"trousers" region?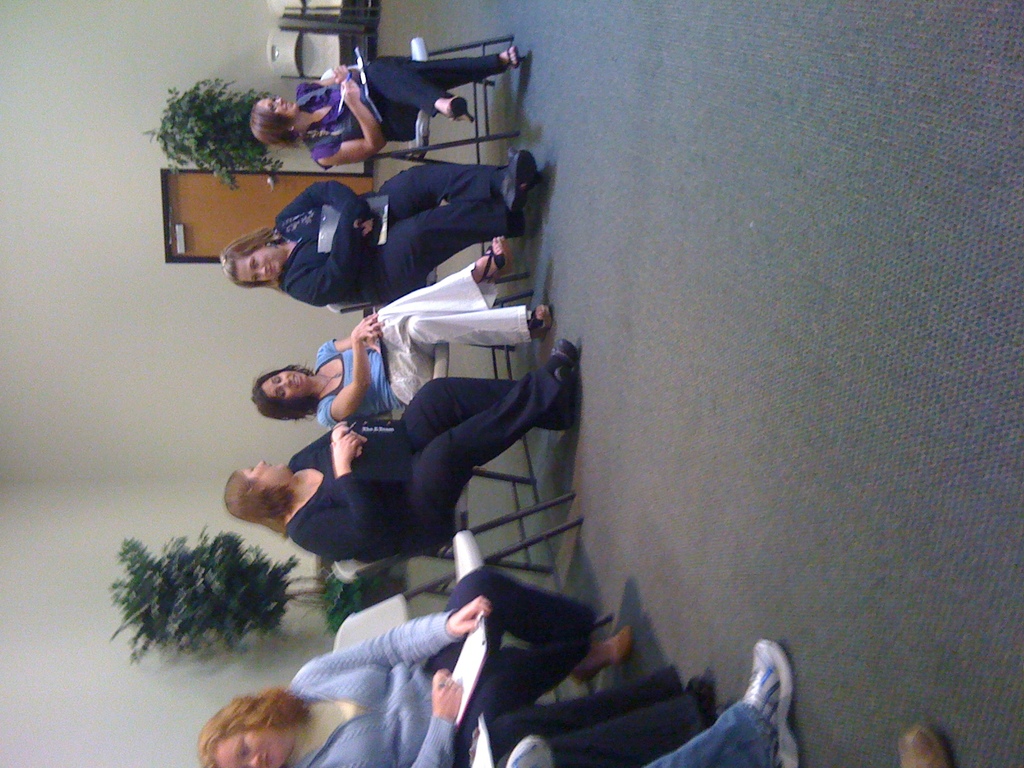
[left=397, top=369, right=571, bottom=528]
